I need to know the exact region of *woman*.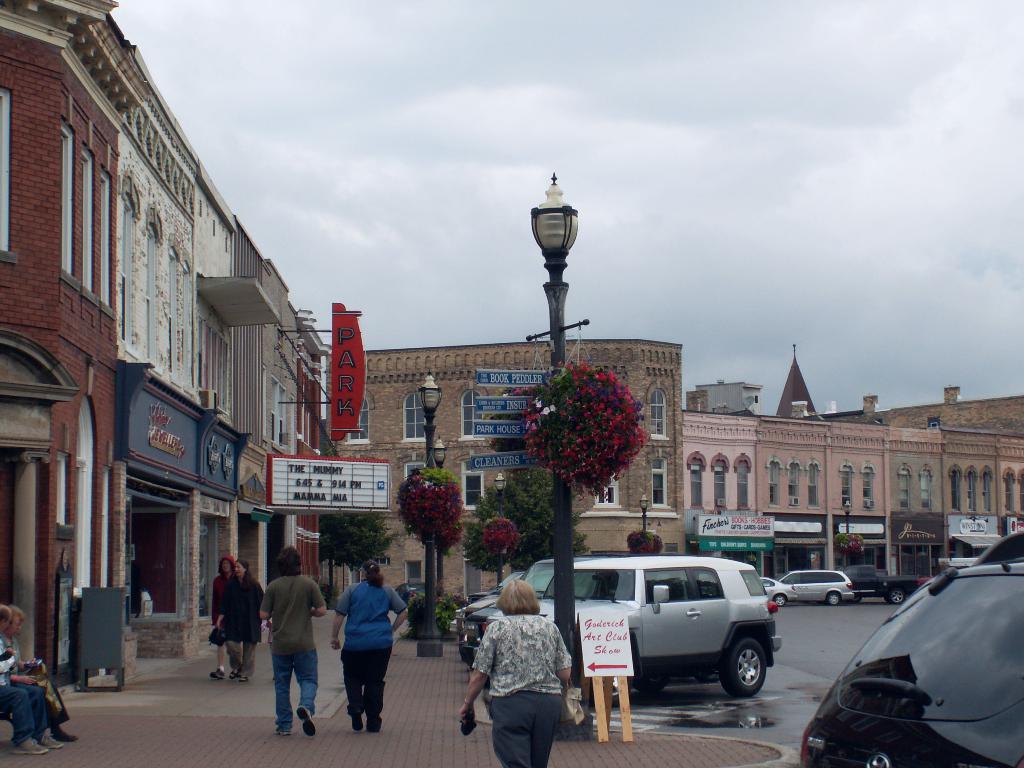
Region: (207,555,237,679).
